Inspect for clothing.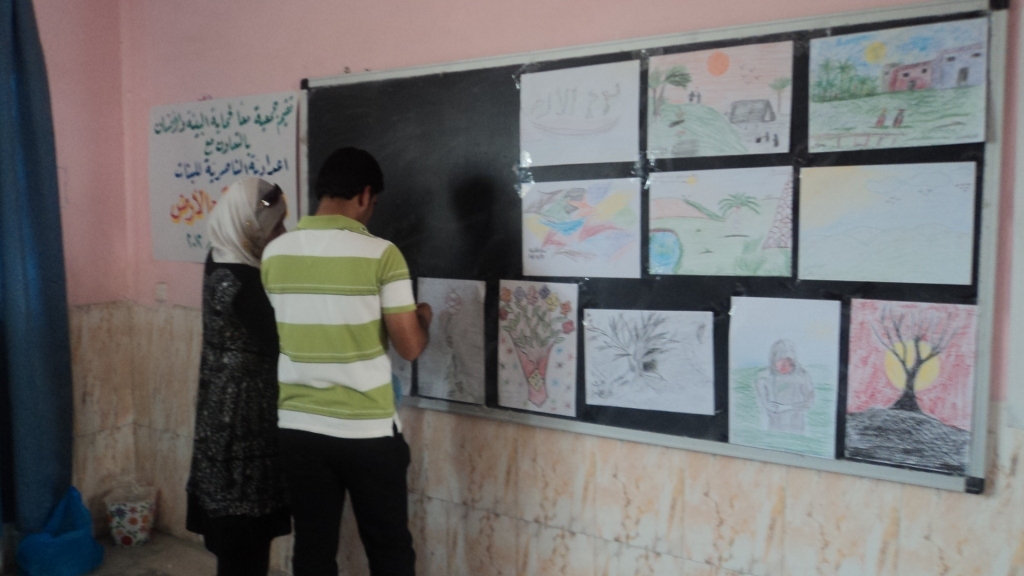
Inspection: Rect(182, 170, 293, 575).
